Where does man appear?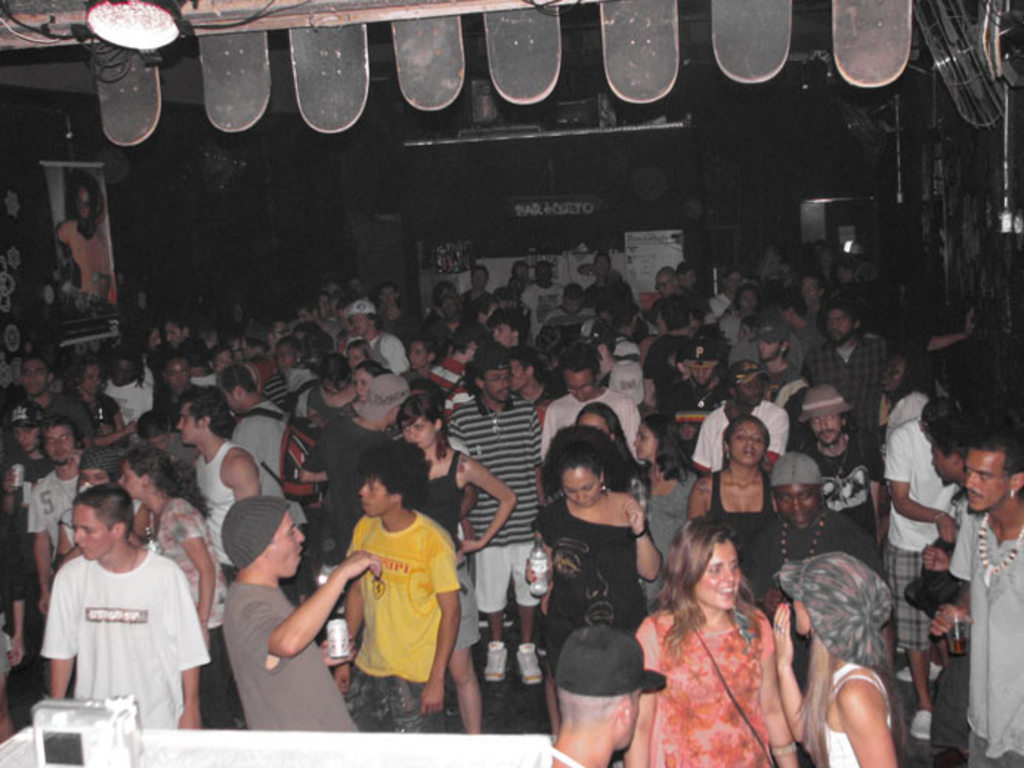
Appears at region(214, 365, 294, 501).
